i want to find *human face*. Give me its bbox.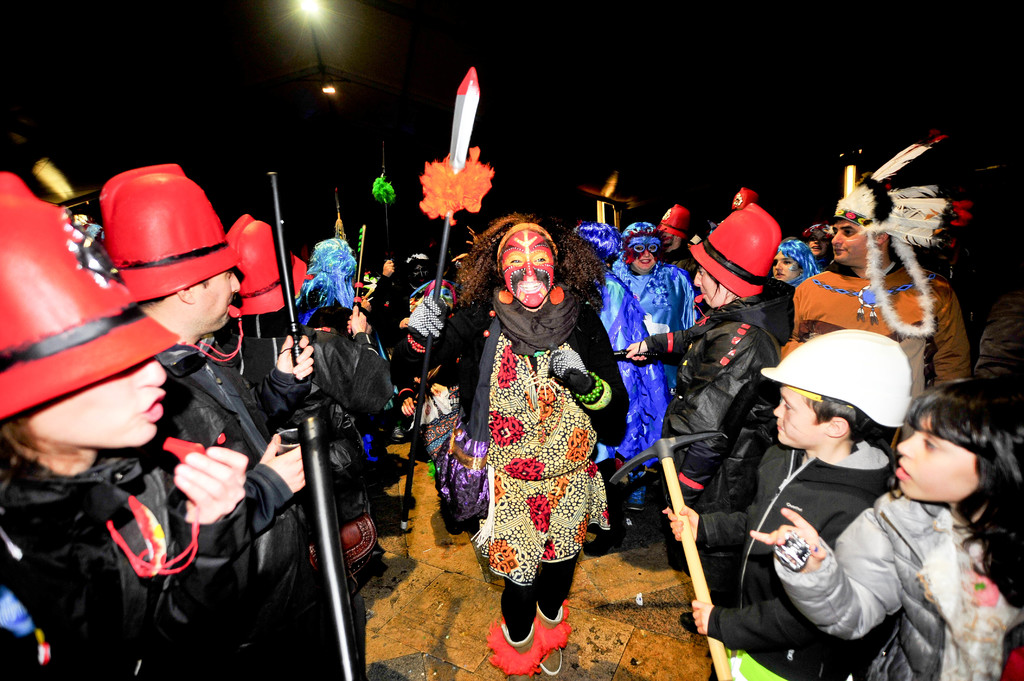
771:387:822:456.
